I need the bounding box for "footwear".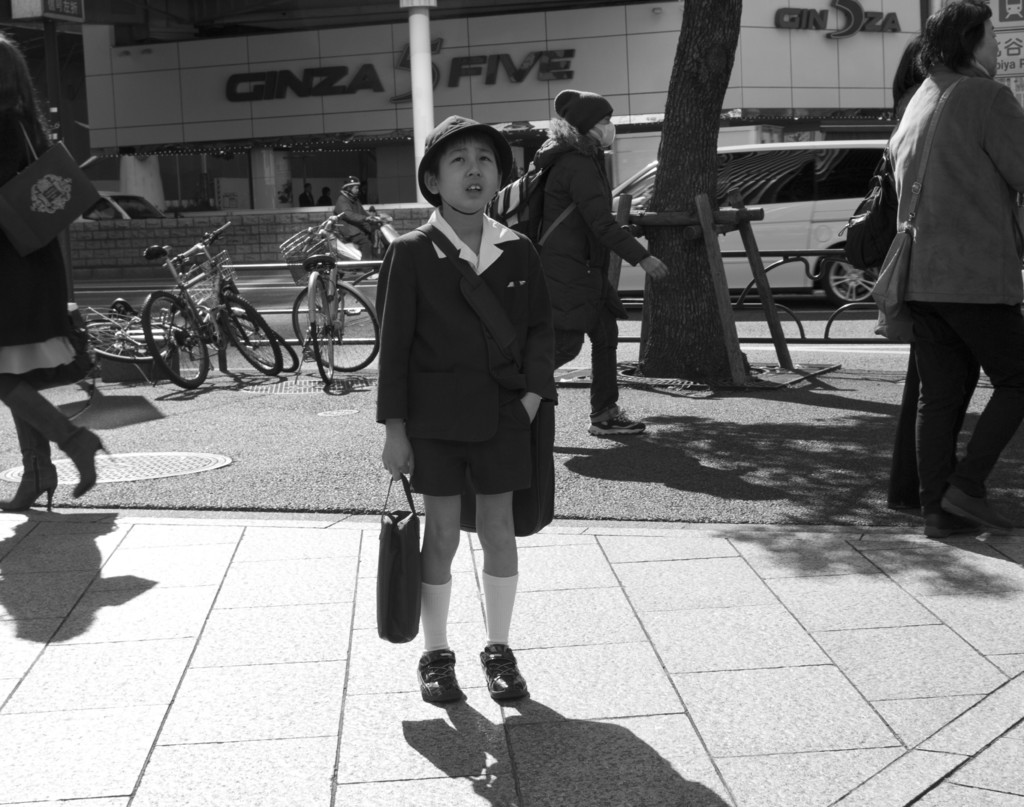
Here it is: [left=415, top=649, right=467, bottom=701].
